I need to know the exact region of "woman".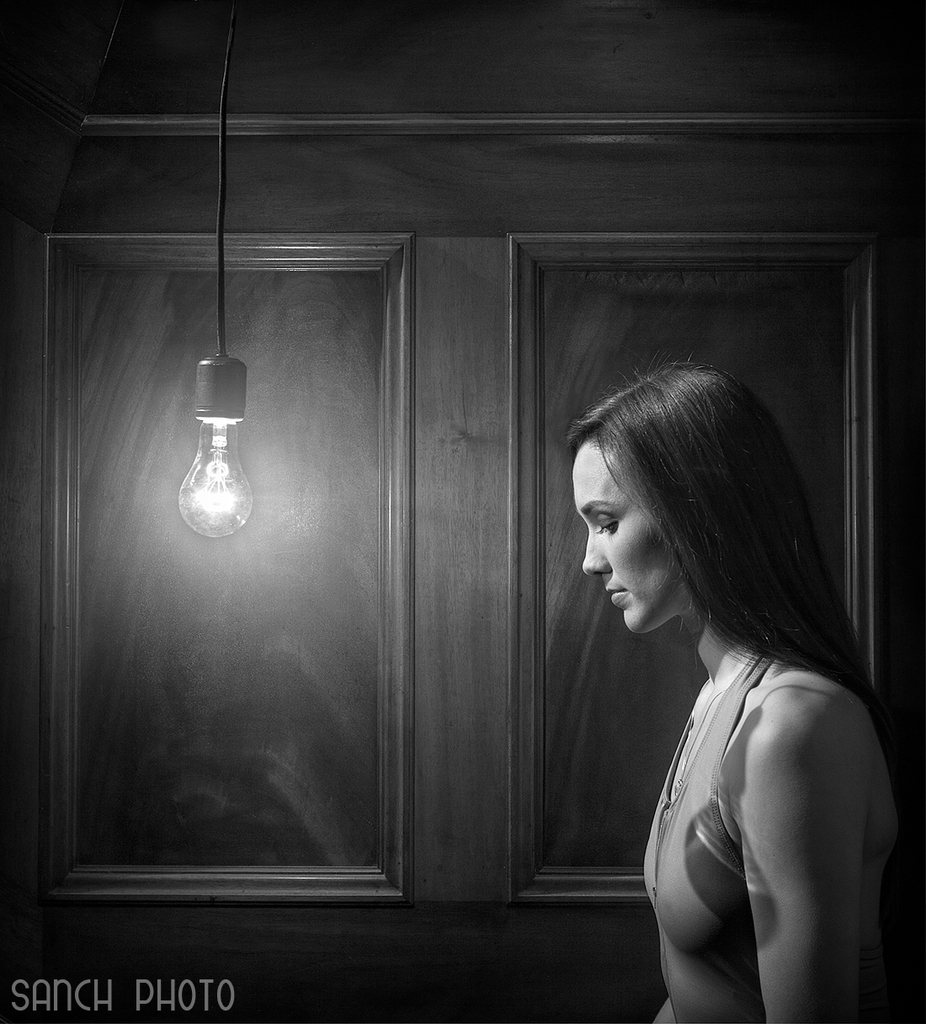
Region: (557,374,905,1009).
